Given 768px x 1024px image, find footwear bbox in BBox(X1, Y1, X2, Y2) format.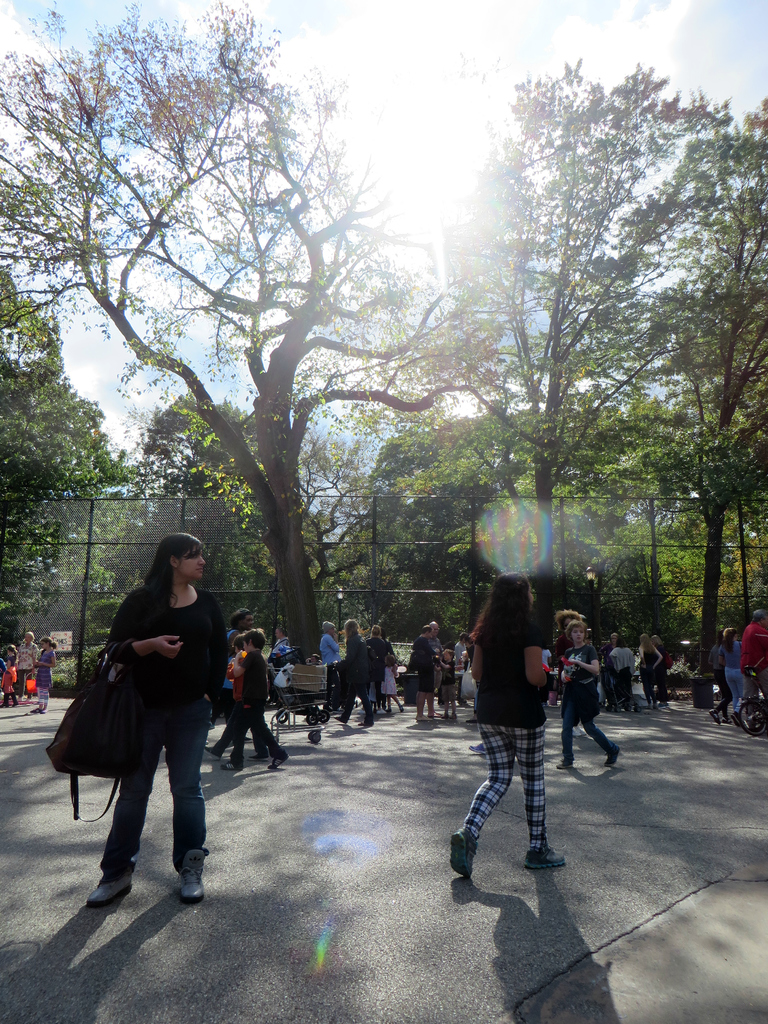
BBox(221, 757, 238, 769).
